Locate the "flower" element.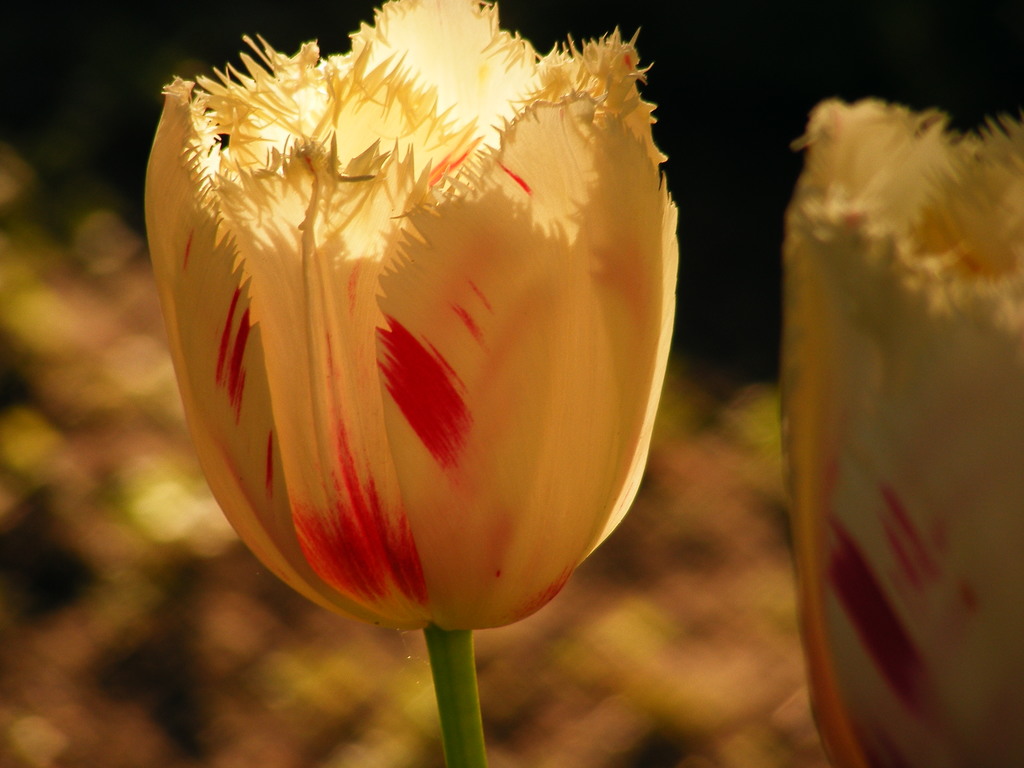
Element bbox: bbox(132, 0, 732, 641).
